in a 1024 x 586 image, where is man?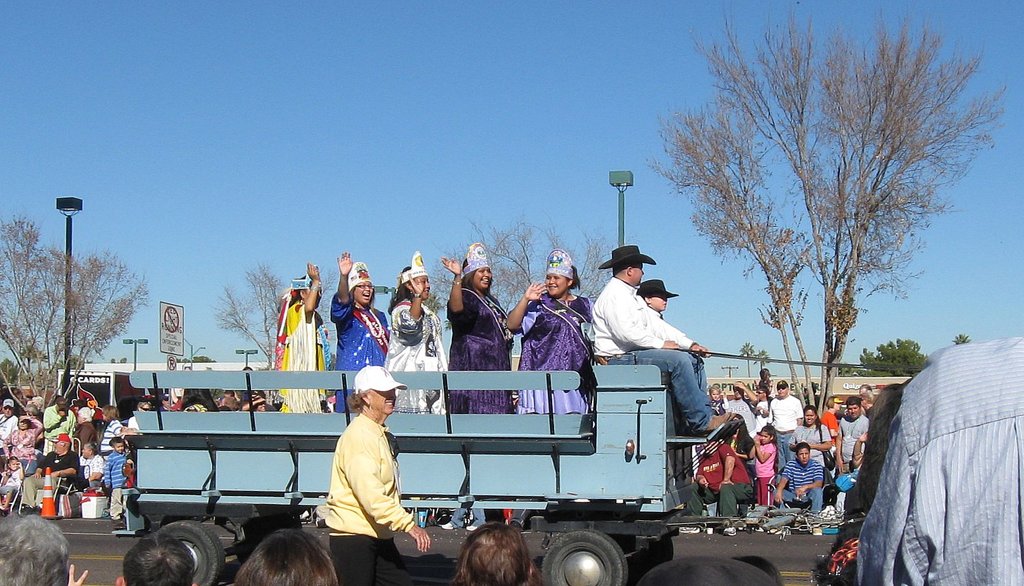
(17,431,83,512).
